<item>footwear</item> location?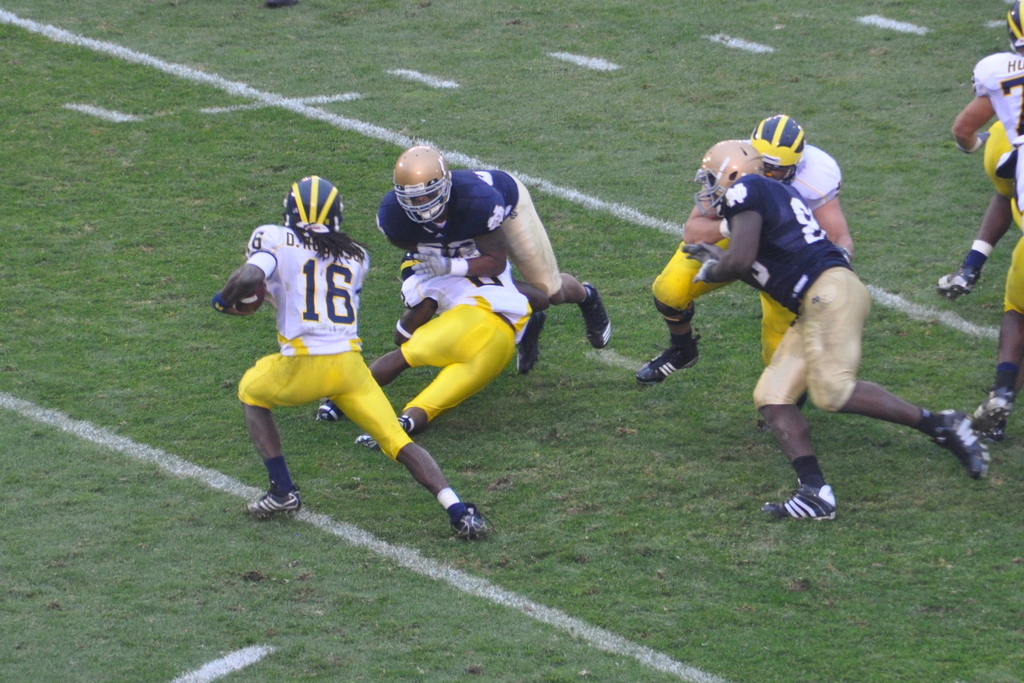
x1=351, y1=413, x2=410, y2=450
